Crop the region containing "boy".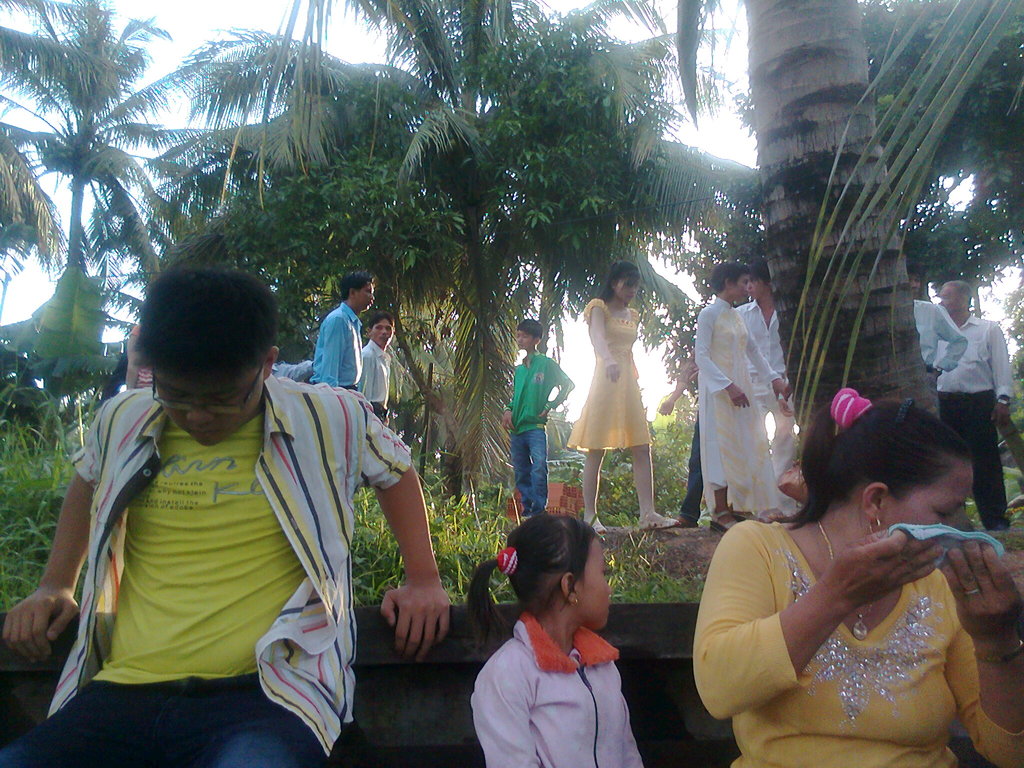
Crop region: select_region(6, 255, 433, 740).
